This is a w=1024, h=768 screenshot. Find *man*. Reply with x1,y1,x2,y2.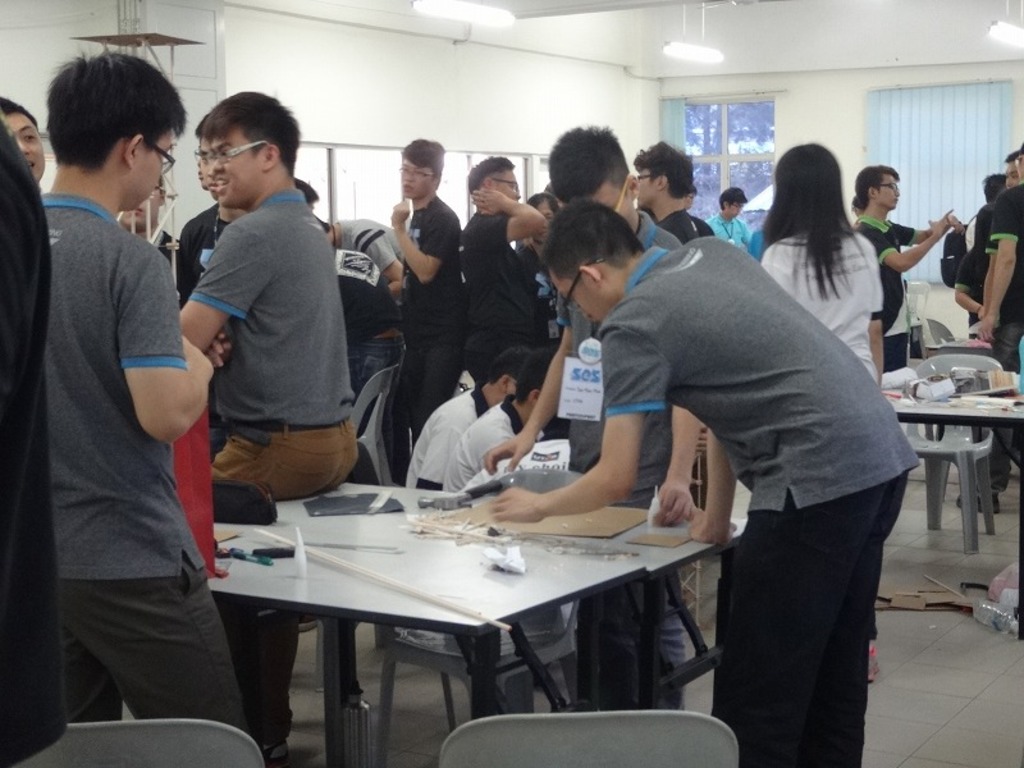
403,343,534,495.
